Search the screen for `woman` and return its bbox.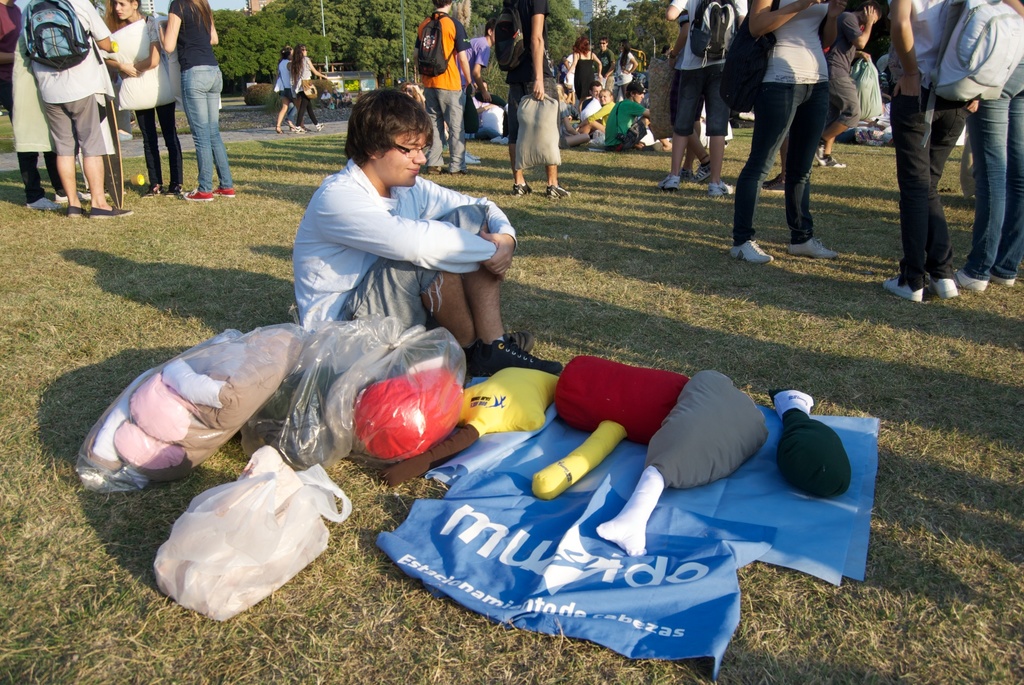
Found: [275, 45, 307, 134].
